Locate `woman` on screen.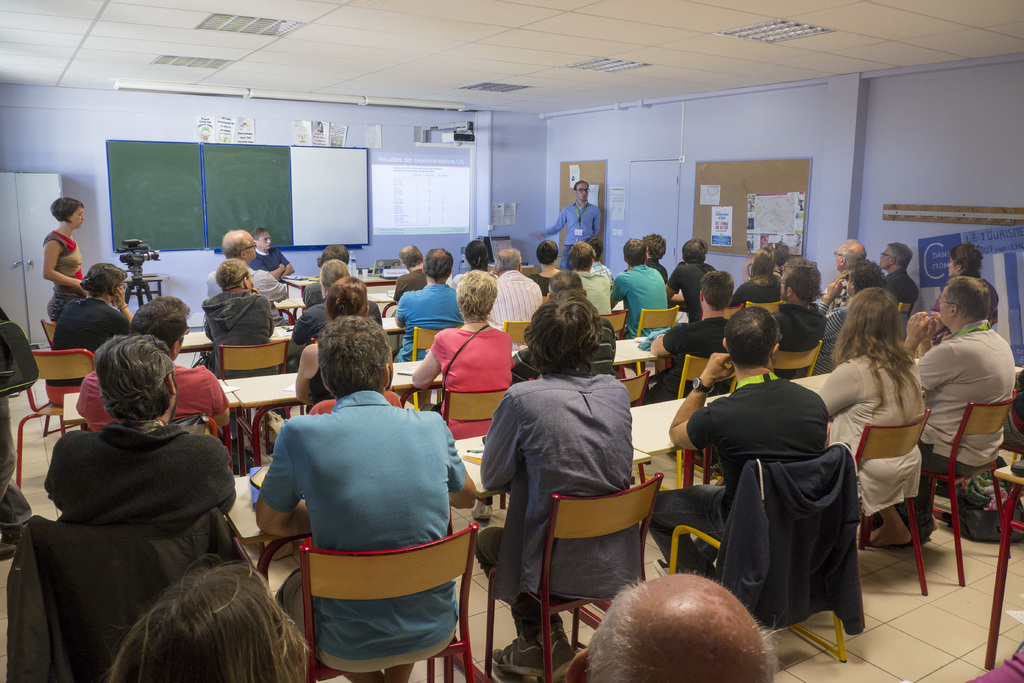
On screen at (x1=411, y1=270, x2=512, y2=425).
